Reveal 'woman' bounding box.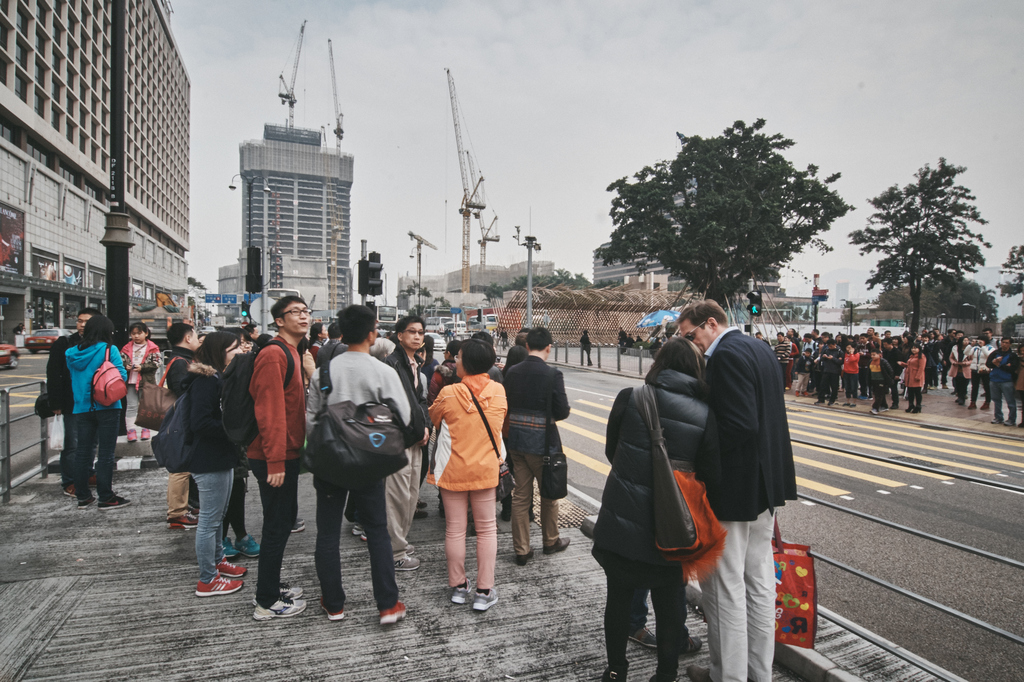
Revealed: region(180, 329, 248, 598).
